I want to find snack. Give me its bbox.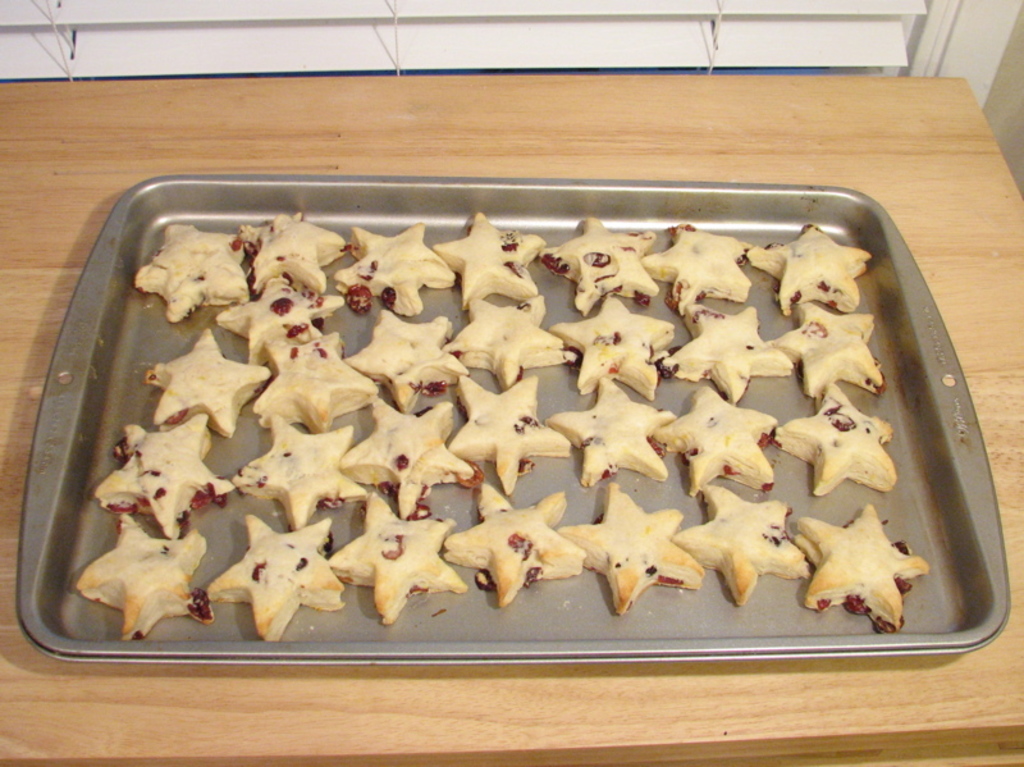
[left=778, top=301, right=890, bottom=400].
